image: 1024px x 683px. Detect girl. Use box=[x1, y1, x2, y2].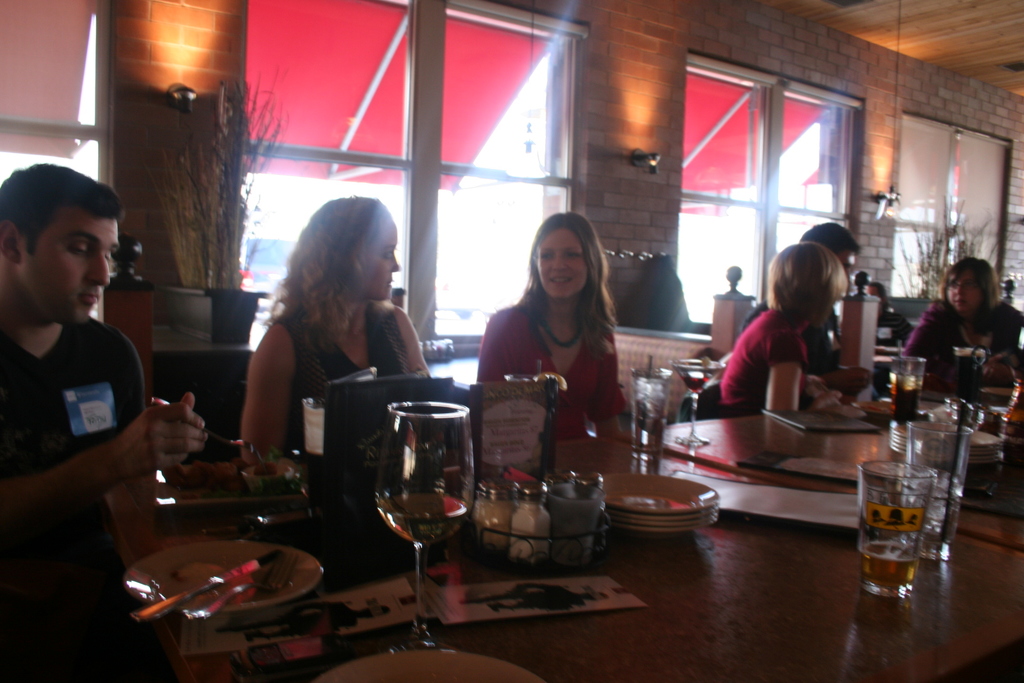
box=[719, 240, 846, 416].
